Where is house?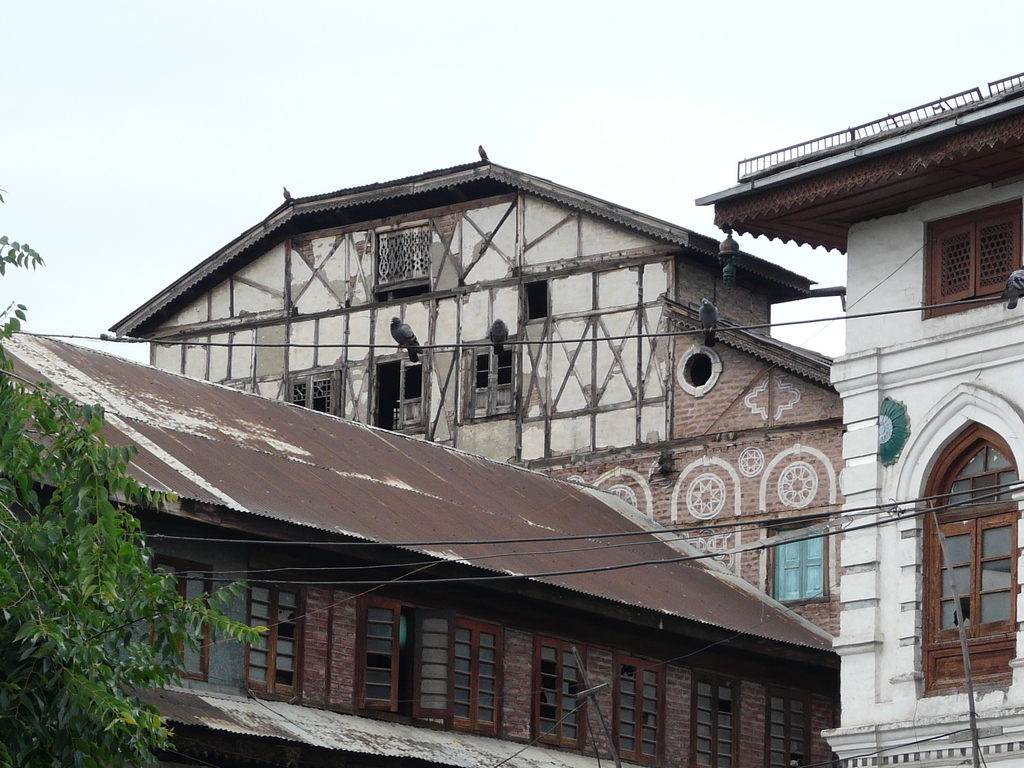
box=[112, 146, 847, 641].
